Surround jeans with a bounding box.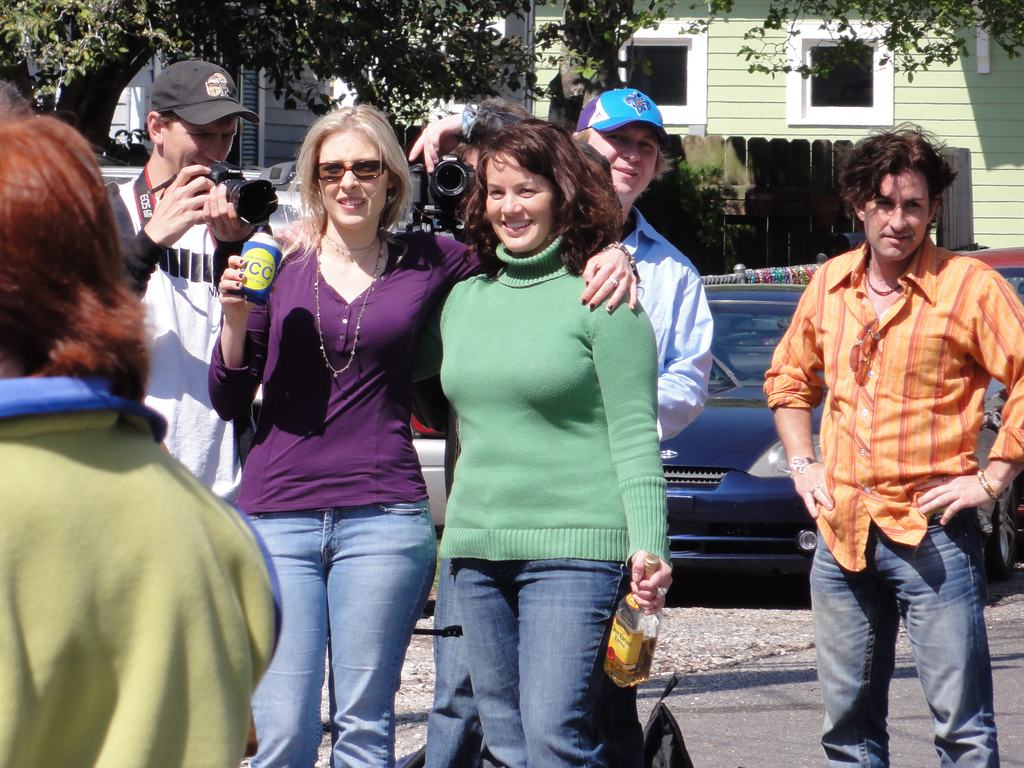
{"left": 241, "top": 496, "right": 436, "bottom": 767}.
